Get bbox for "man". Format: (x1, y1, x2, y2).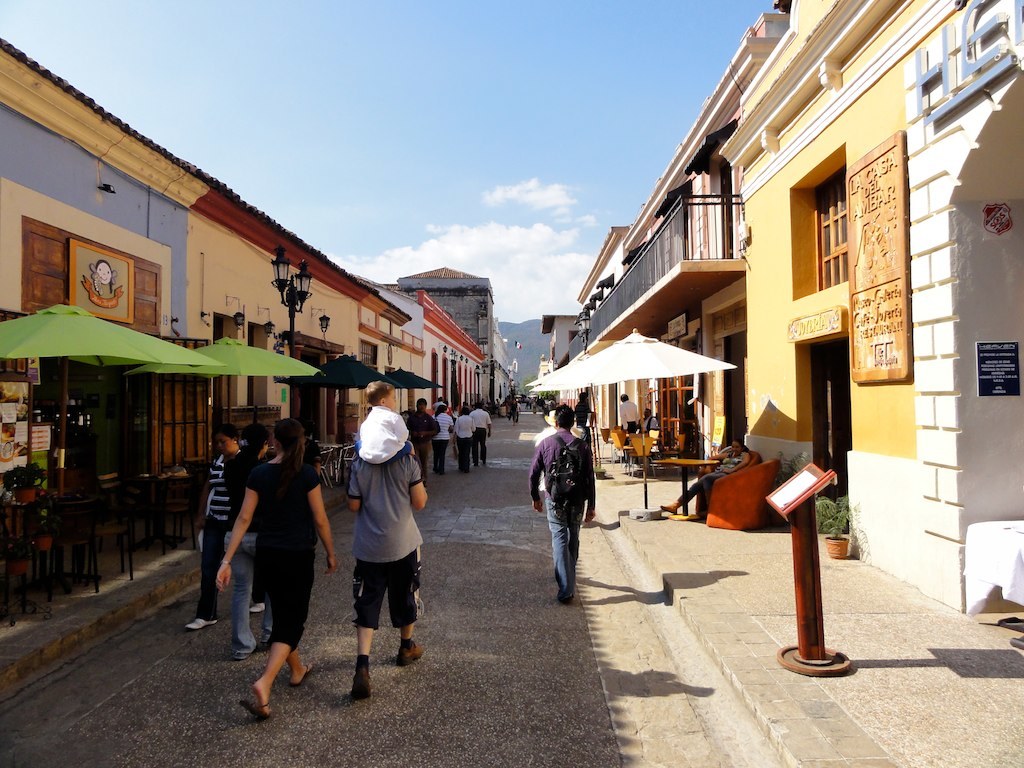
(338, 435, 431, 701).
